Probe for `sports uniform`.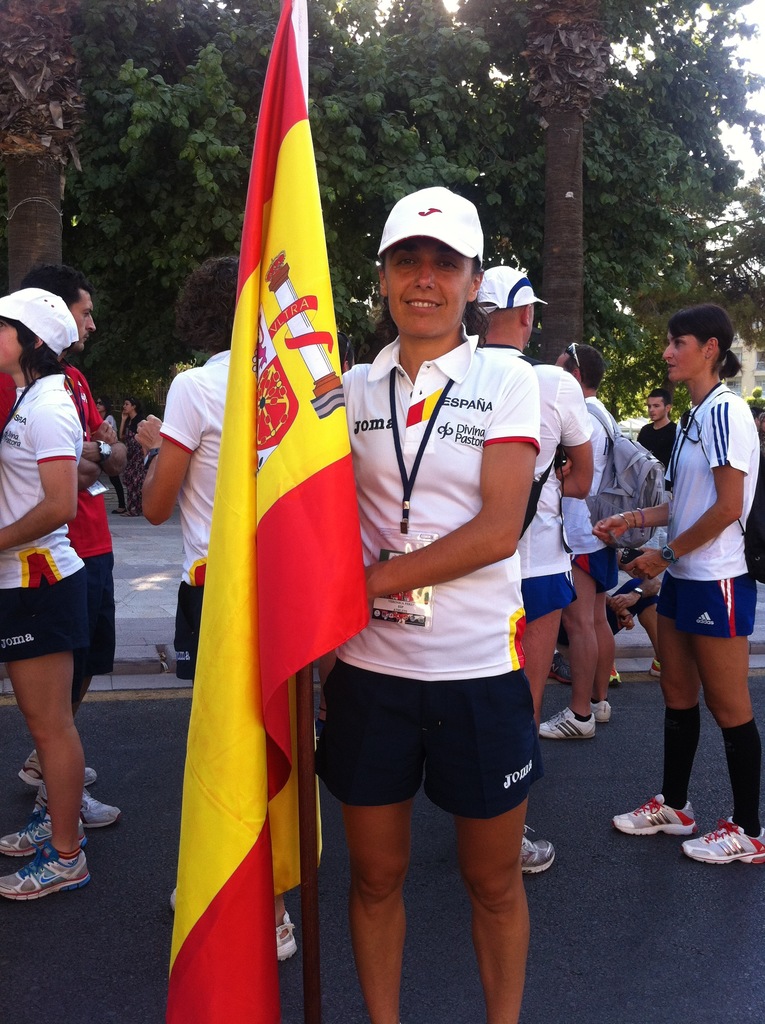
Probe result: 613, 381, 764, 860.
